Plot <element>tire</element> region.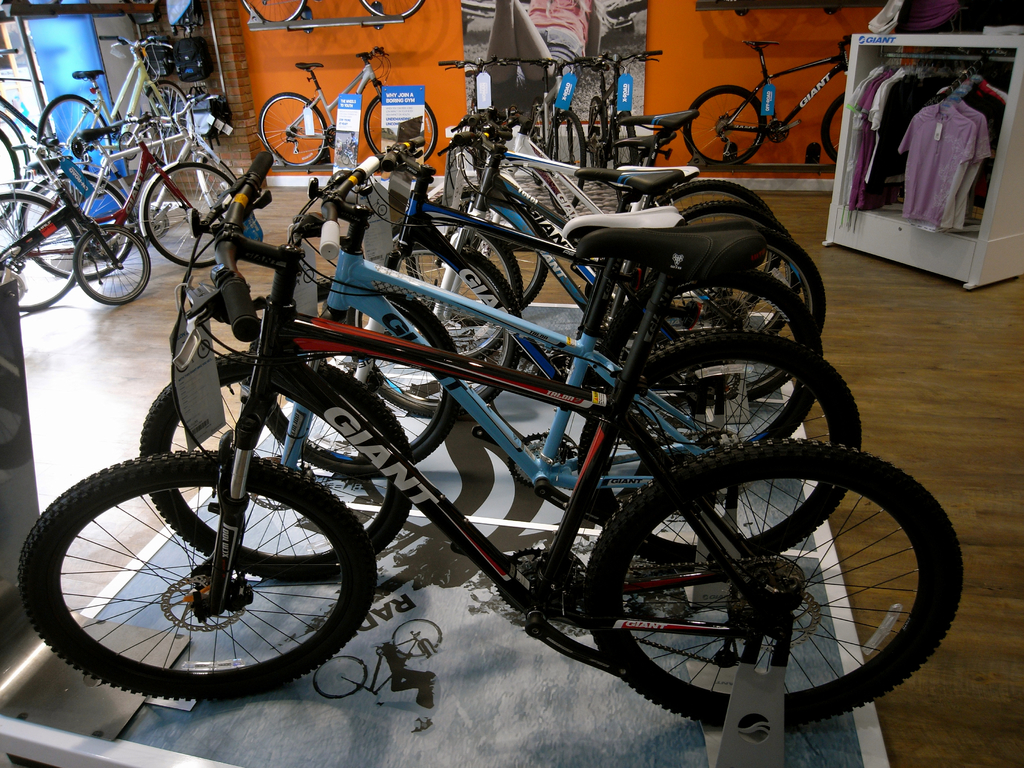
Plotted at l=18, t=174, r=134, b=281.
